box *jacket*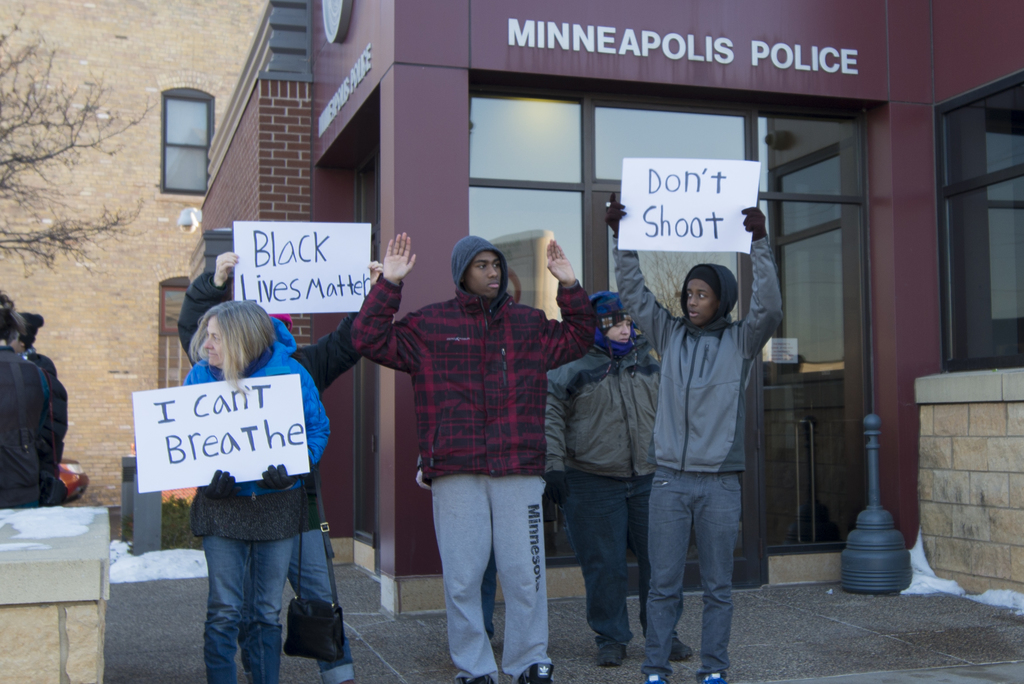
region(175, 268, 358, 384)
